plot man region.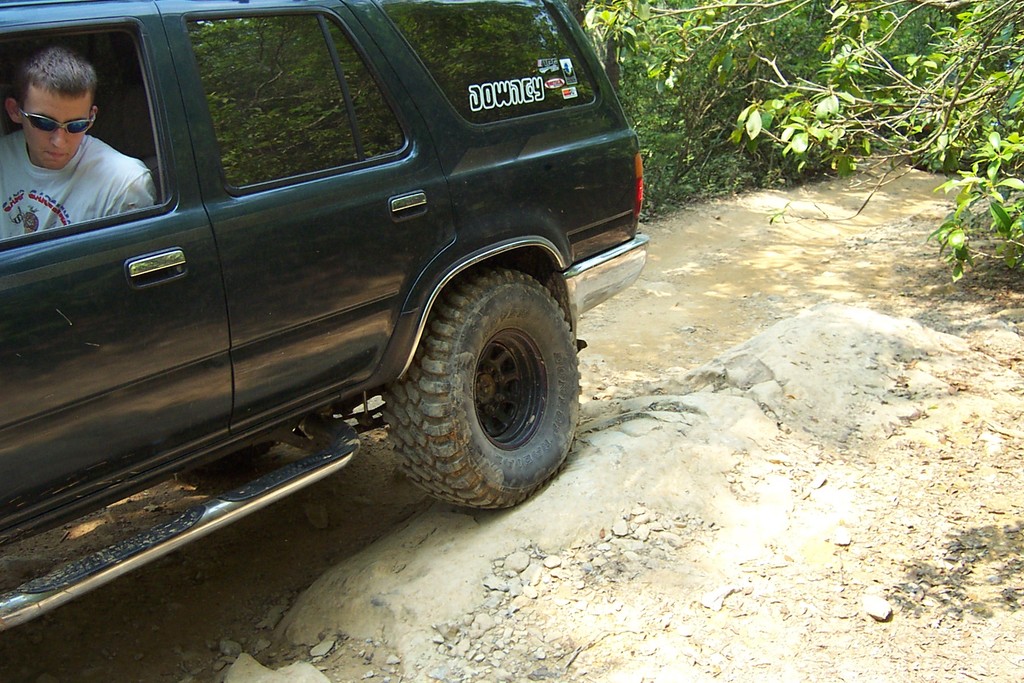
Plotted at left=1, top=46, right=156, bottom=240.
